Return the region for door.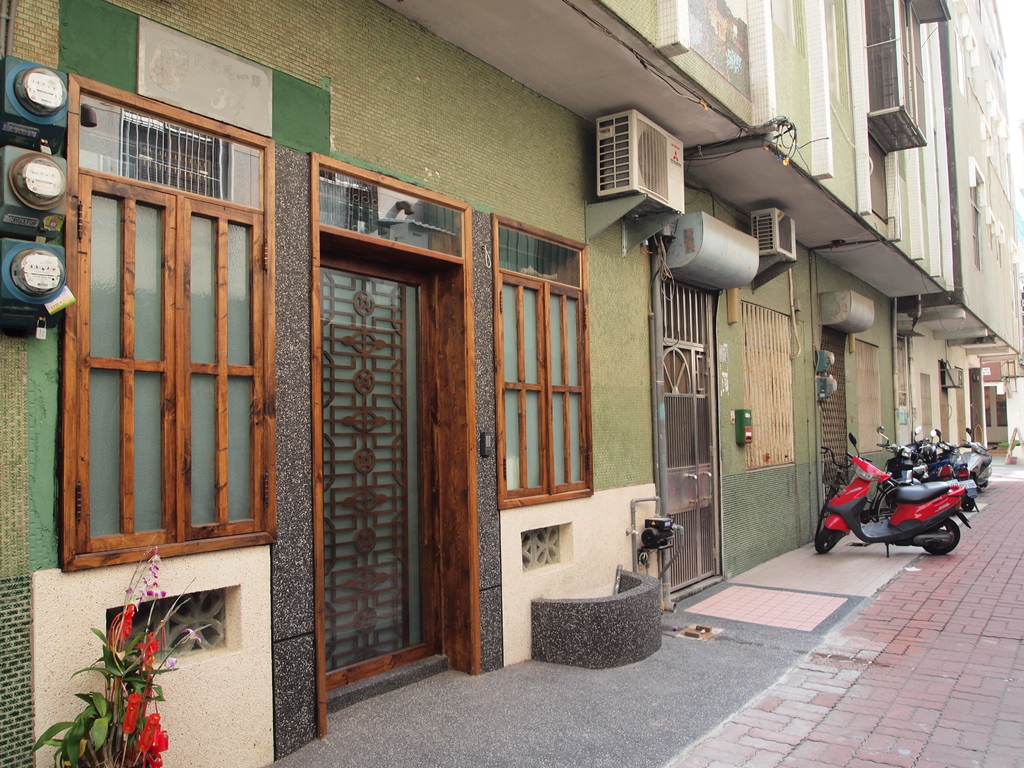
319, 246, 442, 687.
